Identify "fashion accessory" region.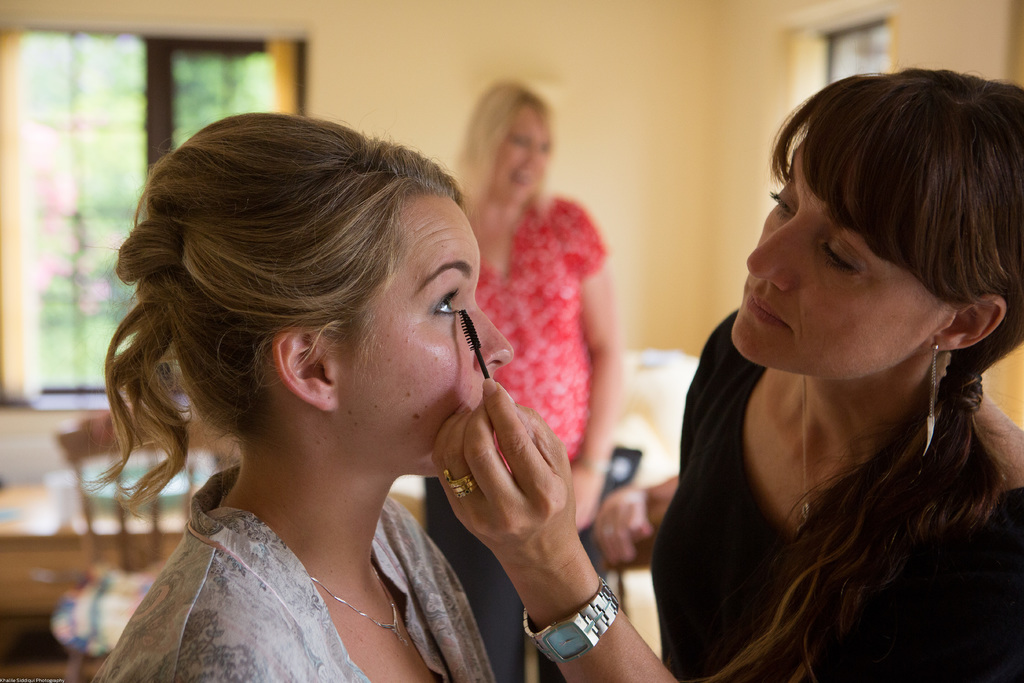
Region: (921, 342, 952, 457).
